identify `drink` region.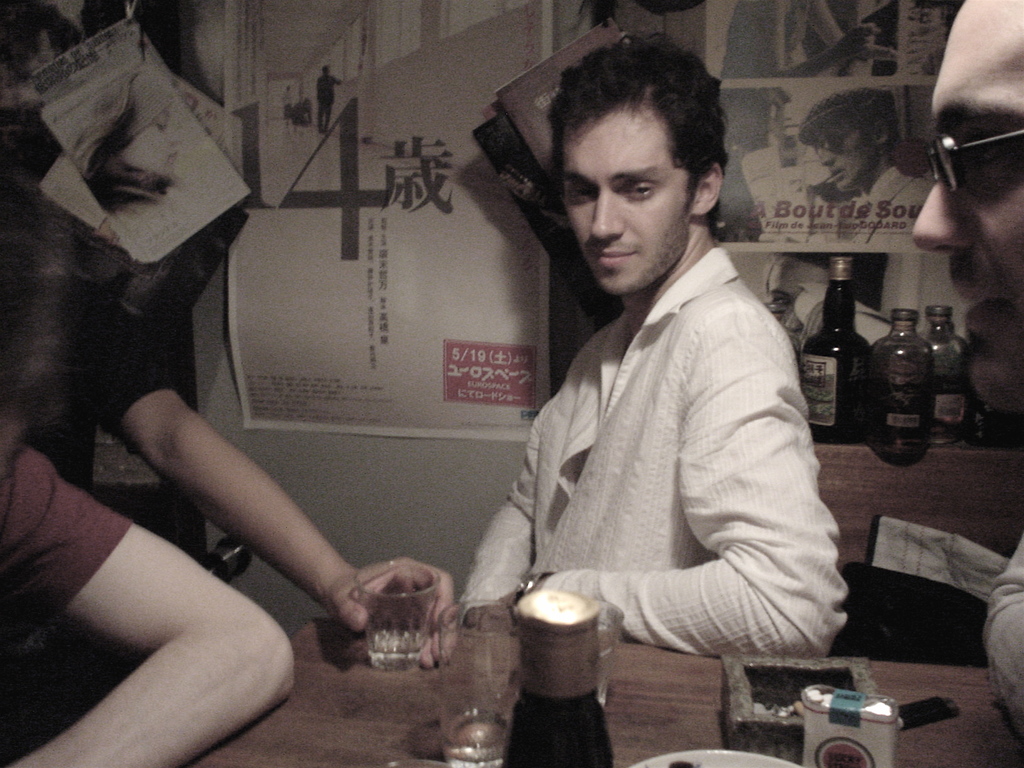
Region: {"left": 797, "top": 253, "right": 870, "bottom": 440}.
